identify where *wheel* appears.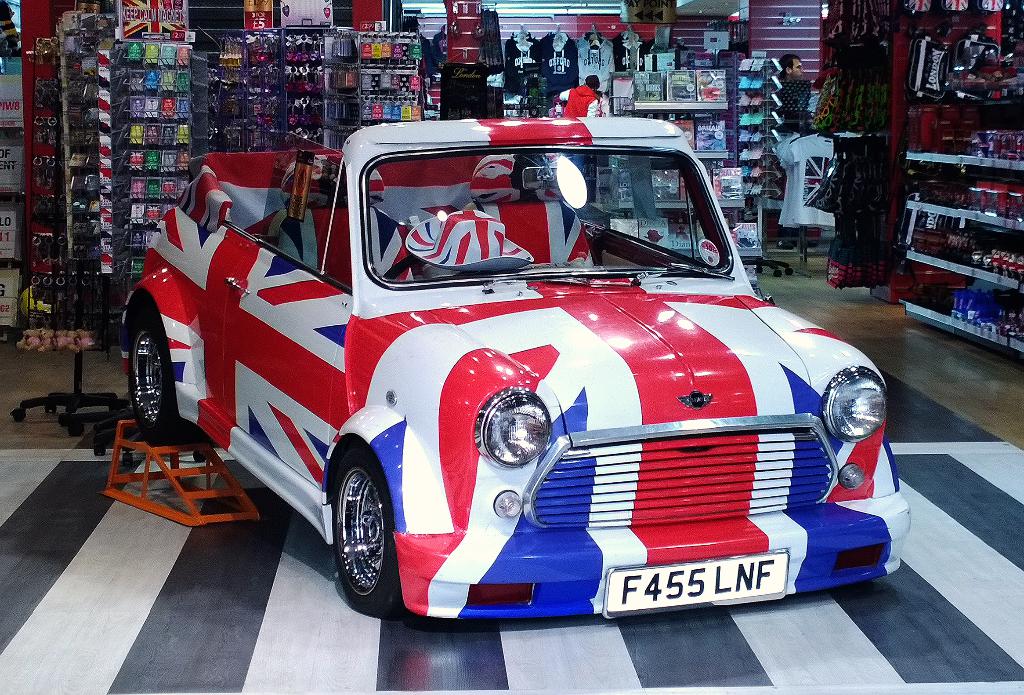
Appears at <region>193, 450, 204, 462</region>.
